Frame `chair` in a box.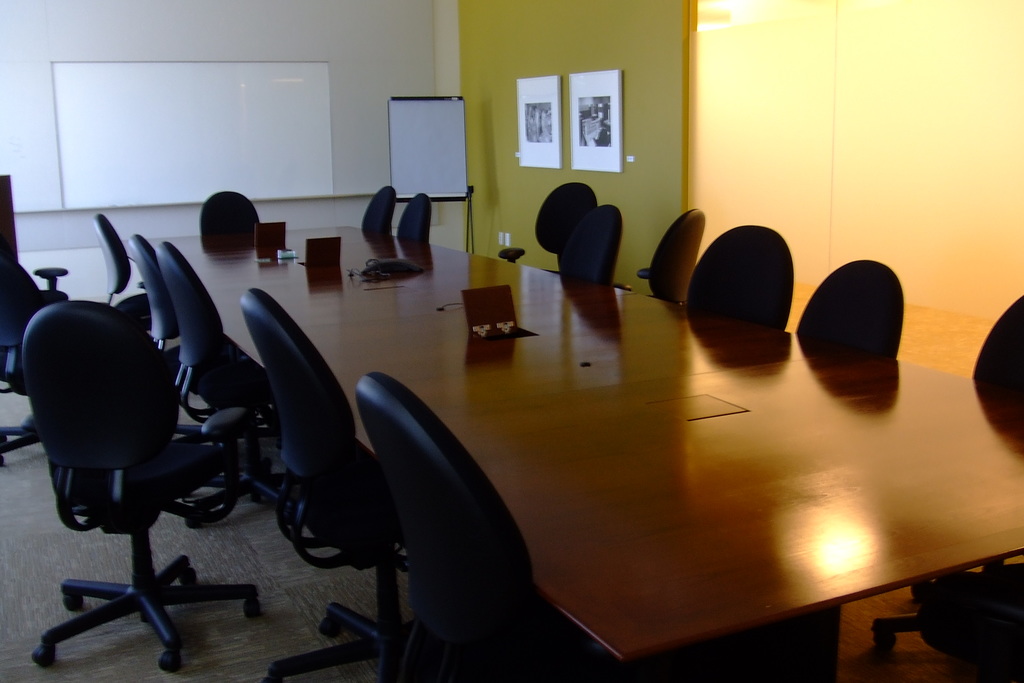
region(203, 190, 262, 241).
